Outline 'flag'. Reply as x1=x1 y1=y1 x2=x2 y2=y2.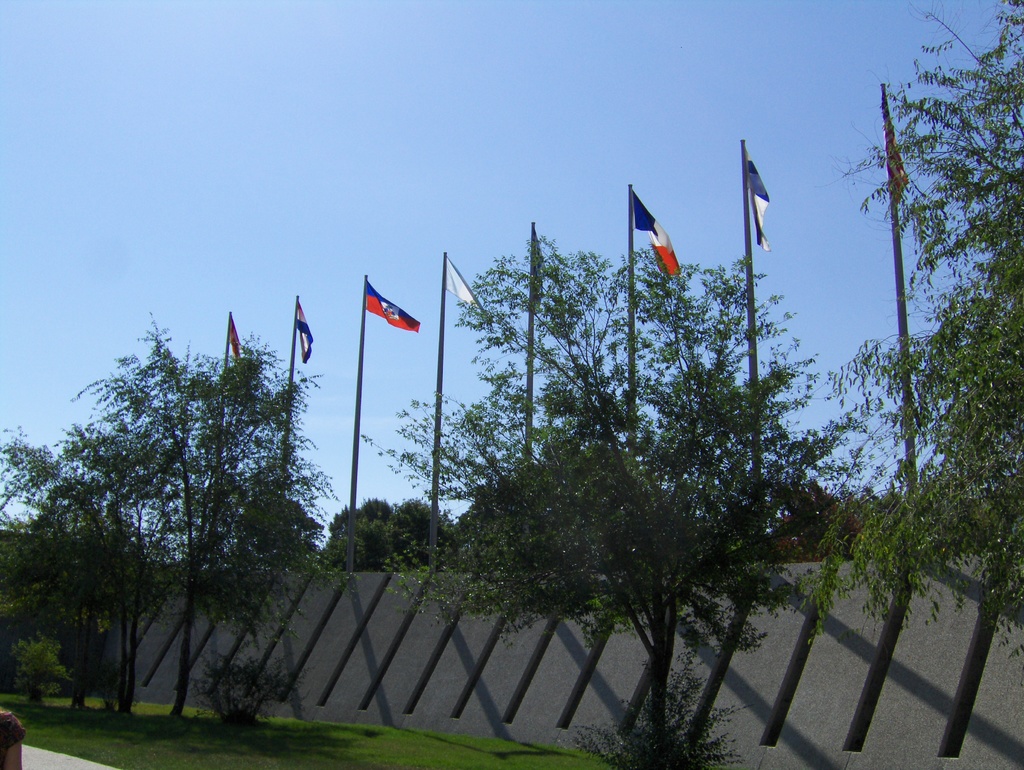
x1=746 y1=143 x2=772 y2=253.
